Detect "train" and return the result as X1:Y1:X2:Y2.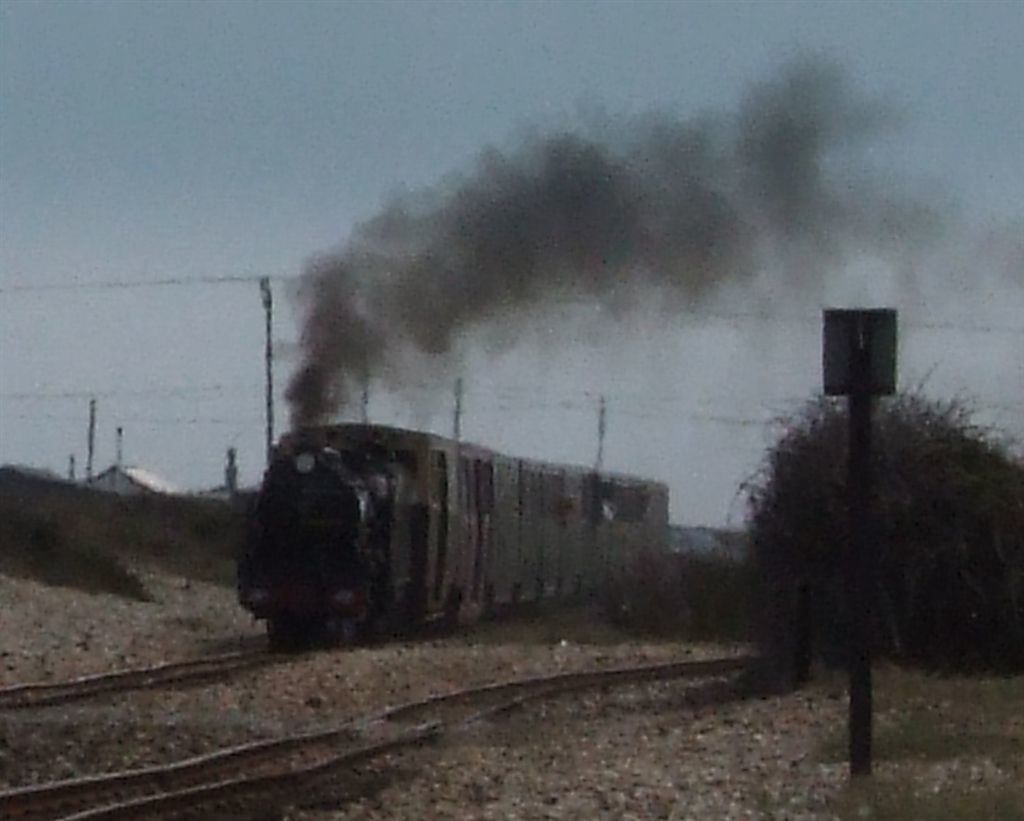
236:423:668:643.
